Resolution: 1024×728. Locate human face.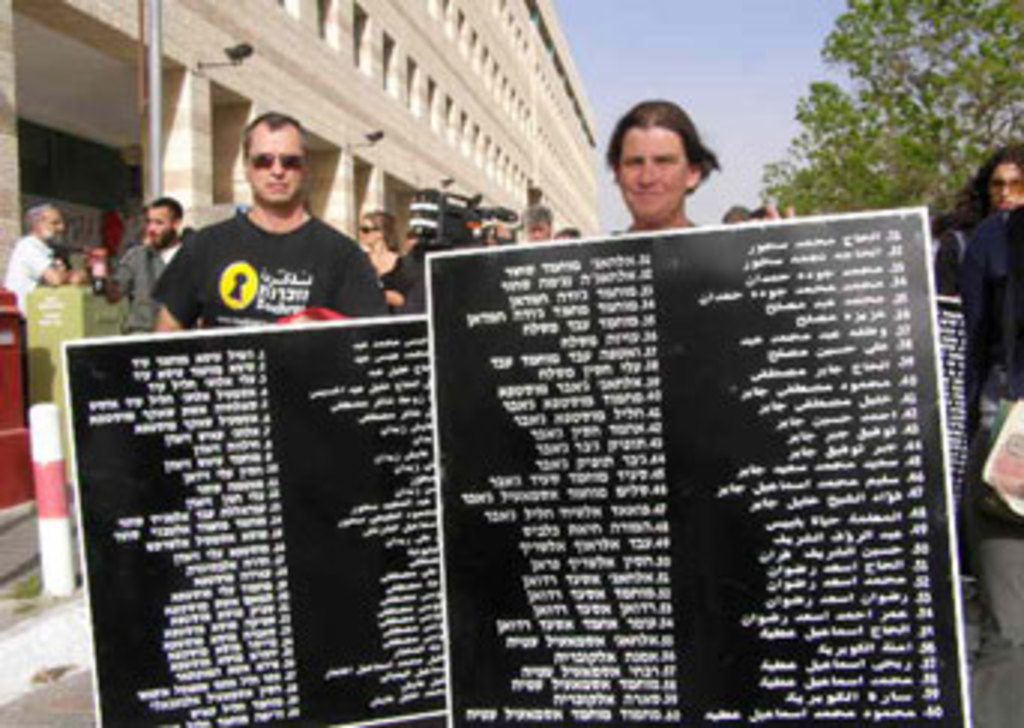
bbox=[518, 216, 551, 243].
